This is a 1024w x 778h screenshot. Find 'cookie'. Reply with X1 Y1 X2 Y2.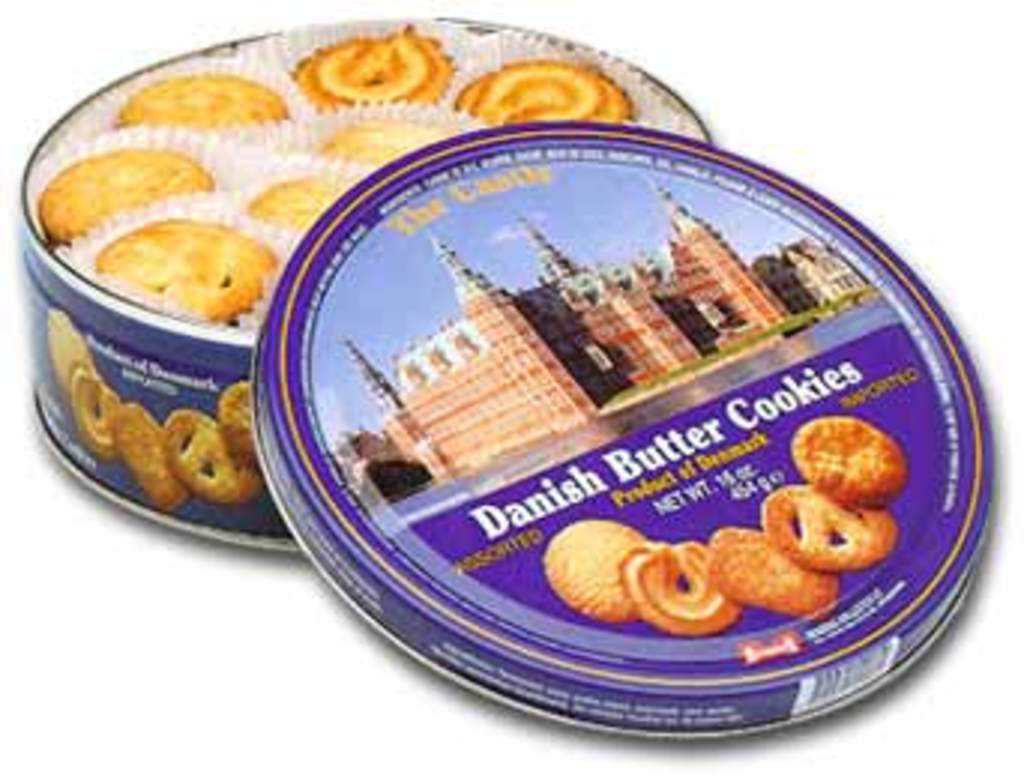
111 72 296 129.
